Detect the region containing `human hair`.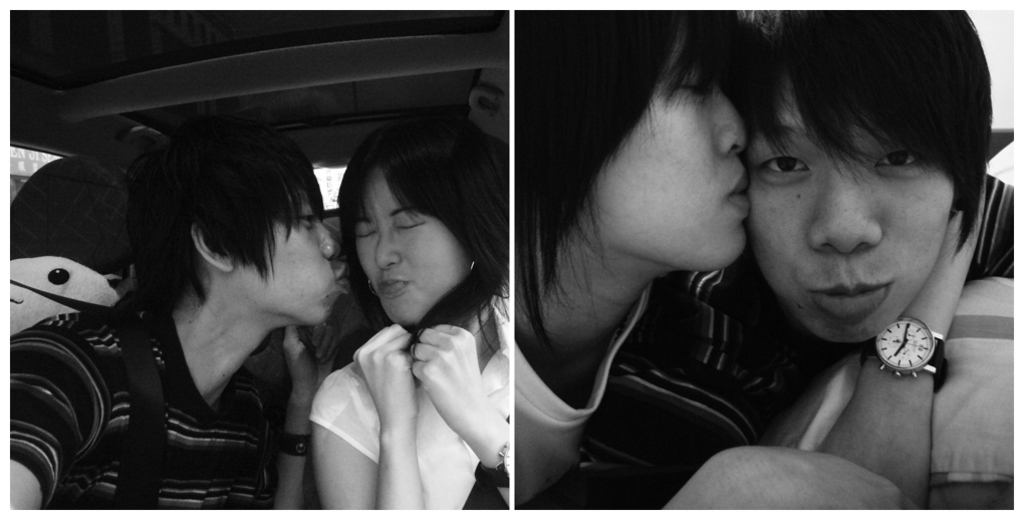
region(137, 98, 314, 348).
